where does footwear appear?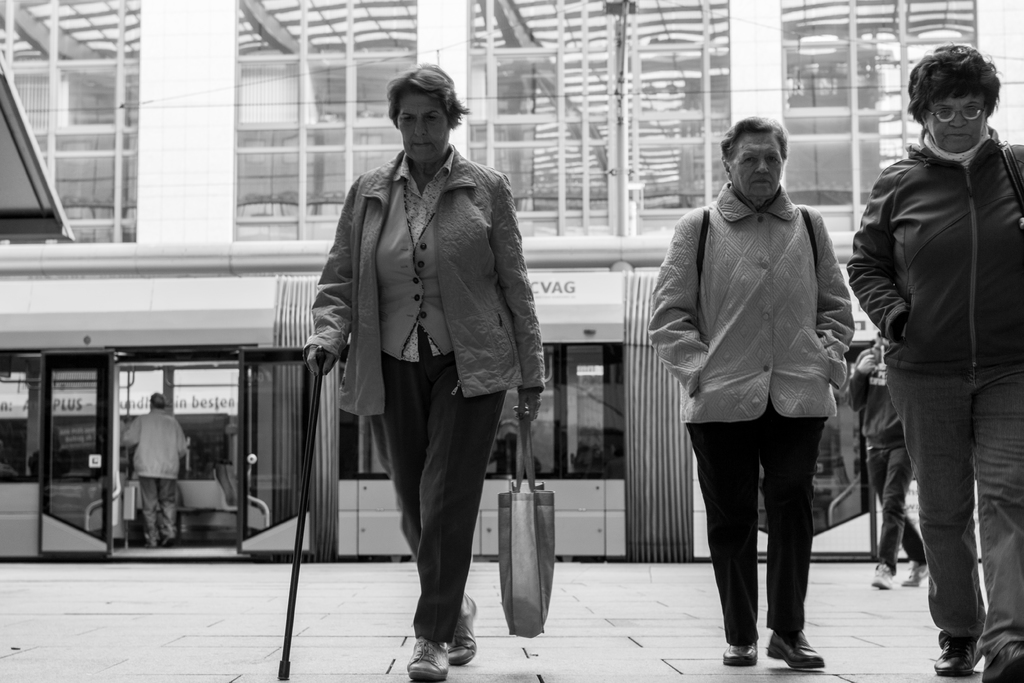
Appears at 767:627:824:670.
